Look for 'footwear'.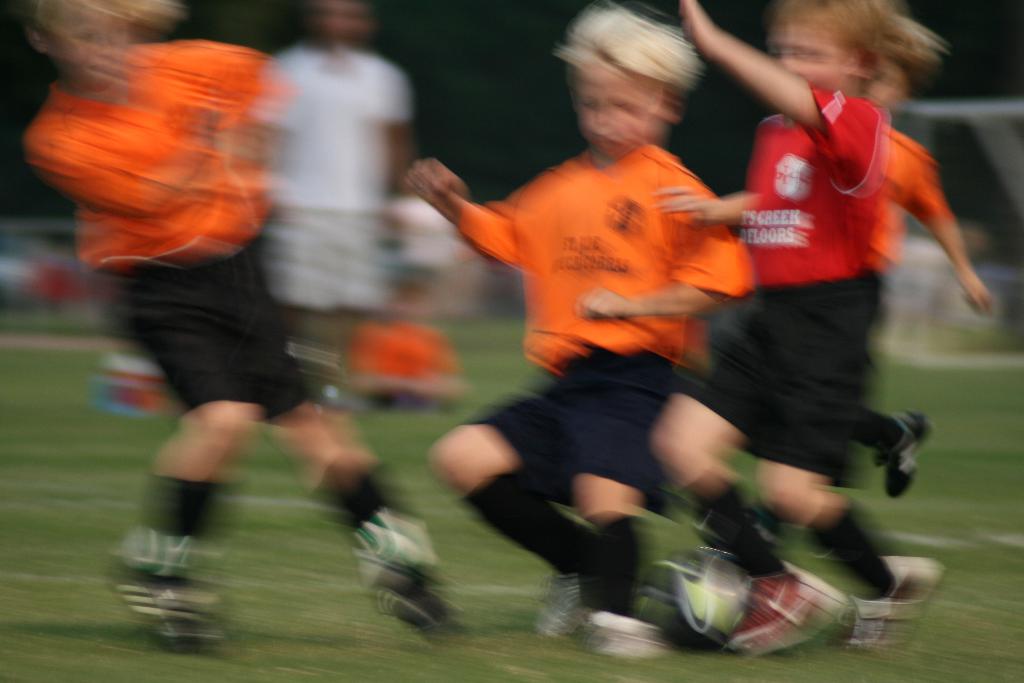
Found: pyautogui.locateOnScreen(724, 567, 846, 656).
